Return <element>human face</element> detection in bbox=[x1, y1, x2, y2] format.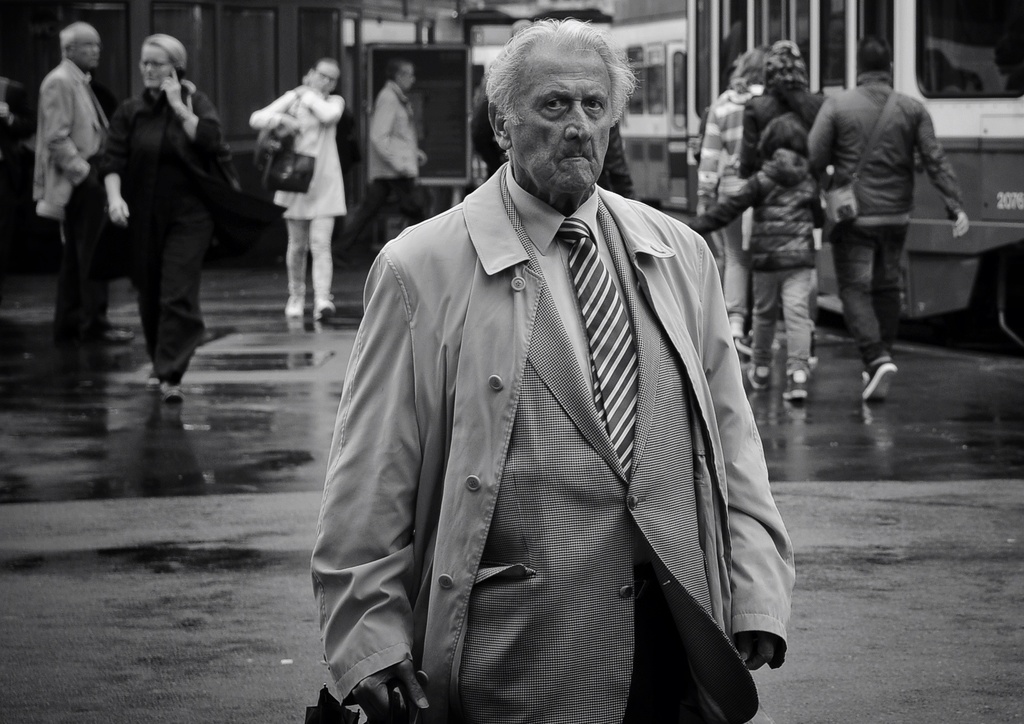
bbox=[312, 61, 340, 101].
